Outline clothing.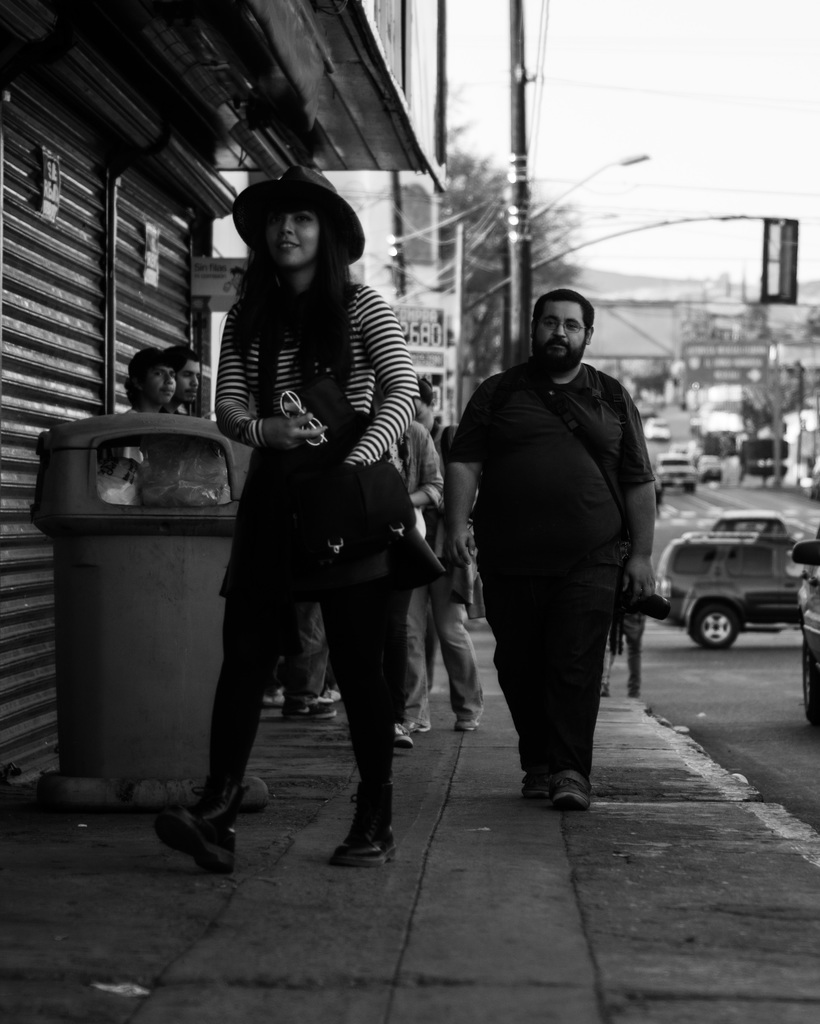
Outline: crop(210, 281, 422, 594).
